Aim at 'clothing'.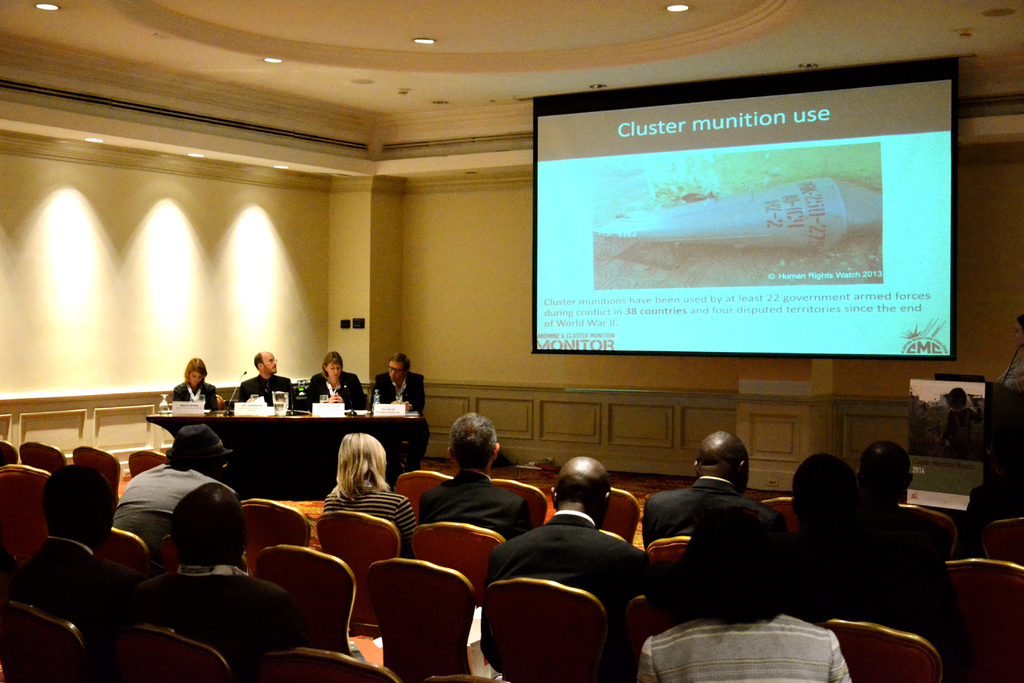
Aimed at (left=0, top=537, right=134, bottom=682).
